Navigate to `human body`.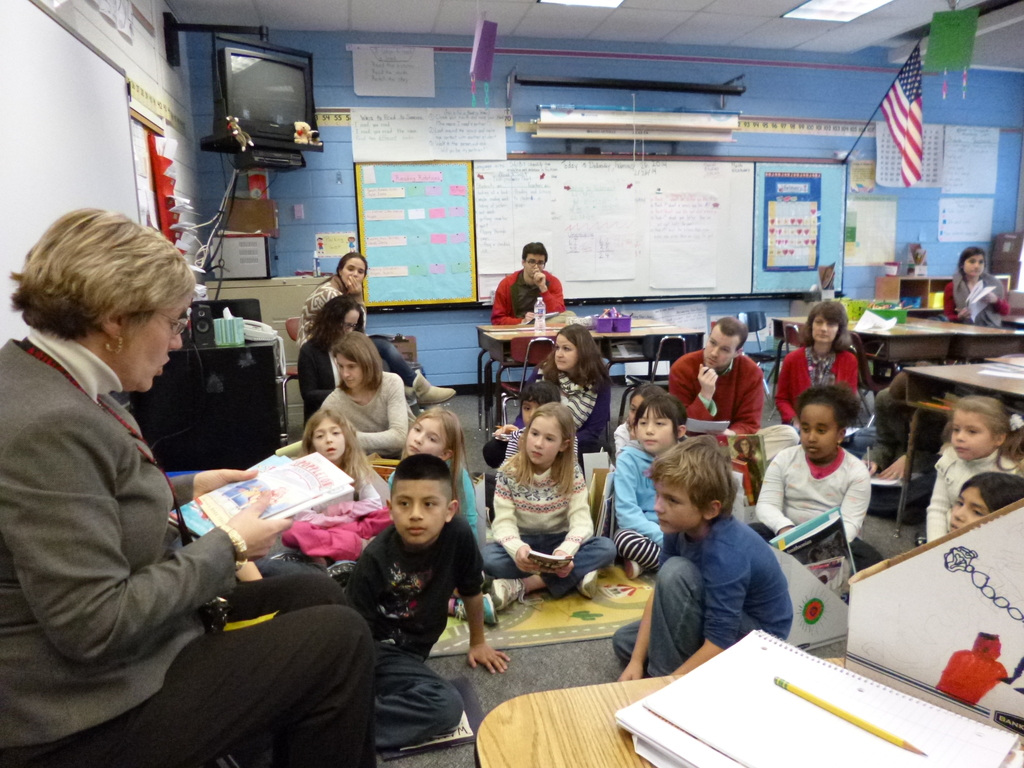
Navigation target: {"left": 296, "top": 254, "right": 456, "bottom": 410}.
